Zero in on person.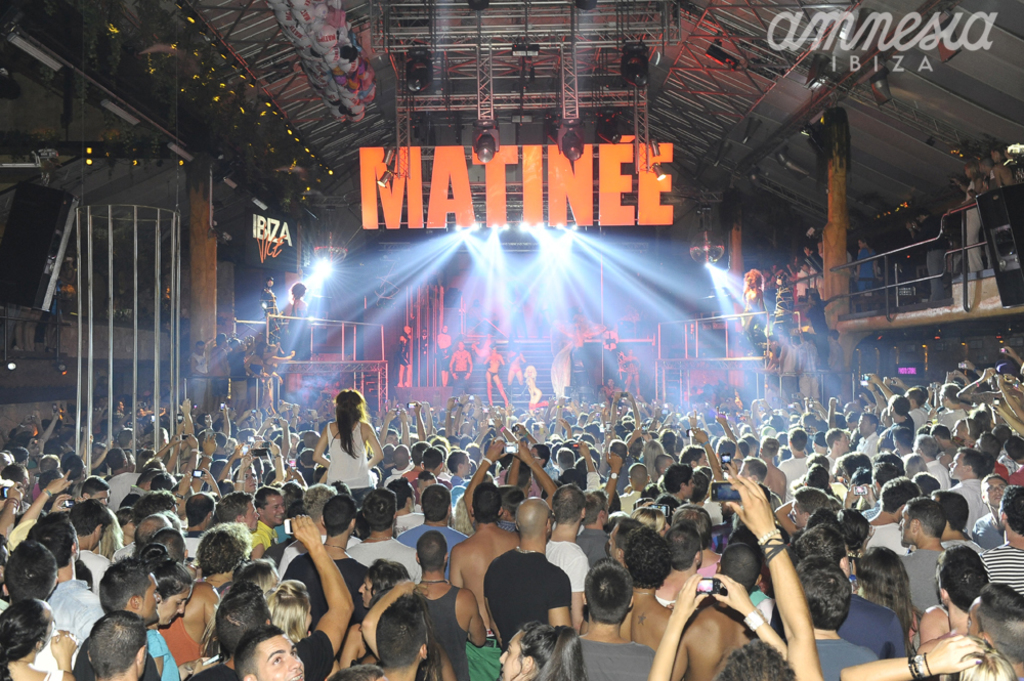
Zeroed in: [484,491,571,644].
